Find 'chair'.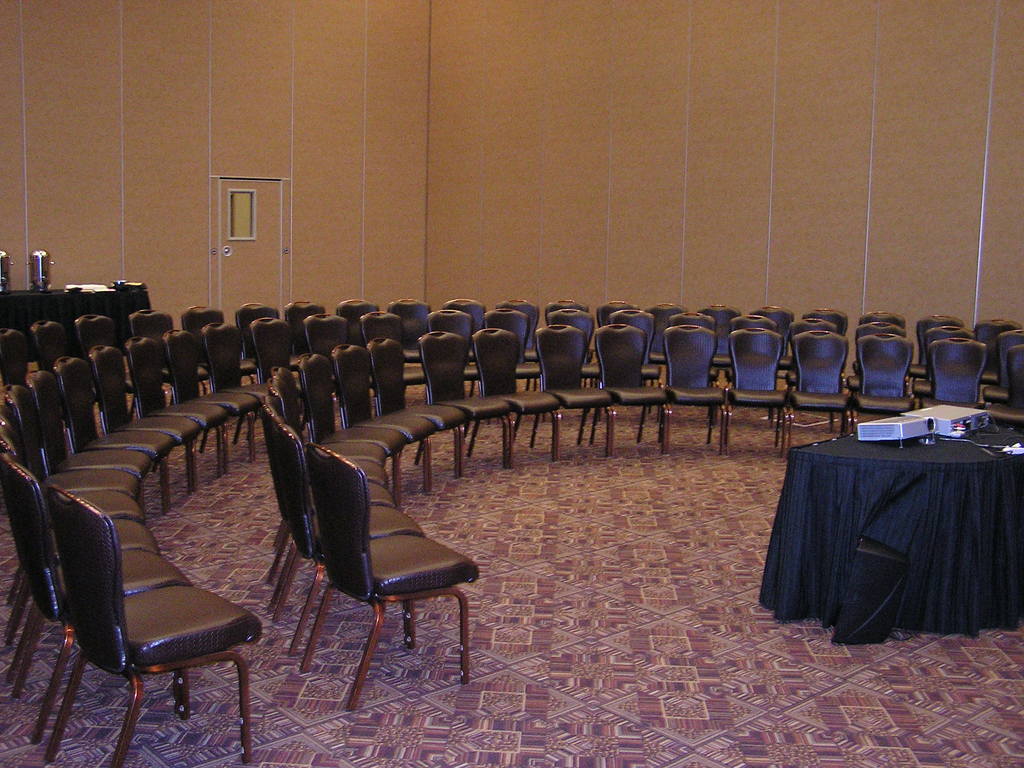
<region>424, 307, 485, 402</region>.
